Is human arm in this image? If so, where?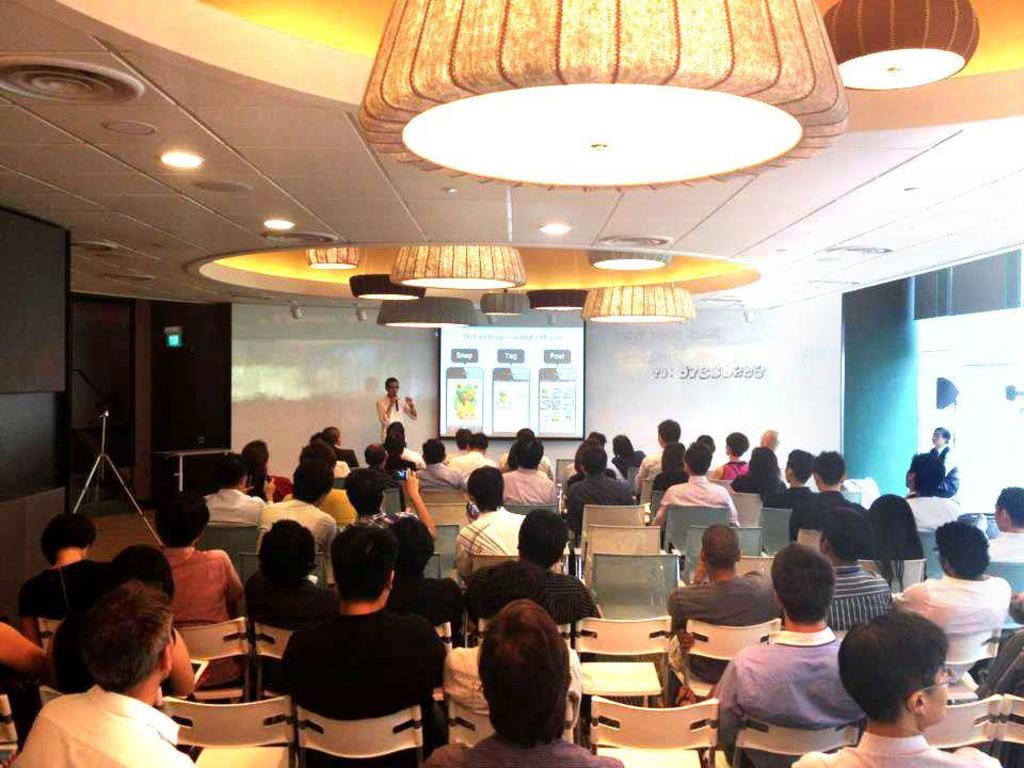
Yes, at bbox=(787, 750, 831, 767).
